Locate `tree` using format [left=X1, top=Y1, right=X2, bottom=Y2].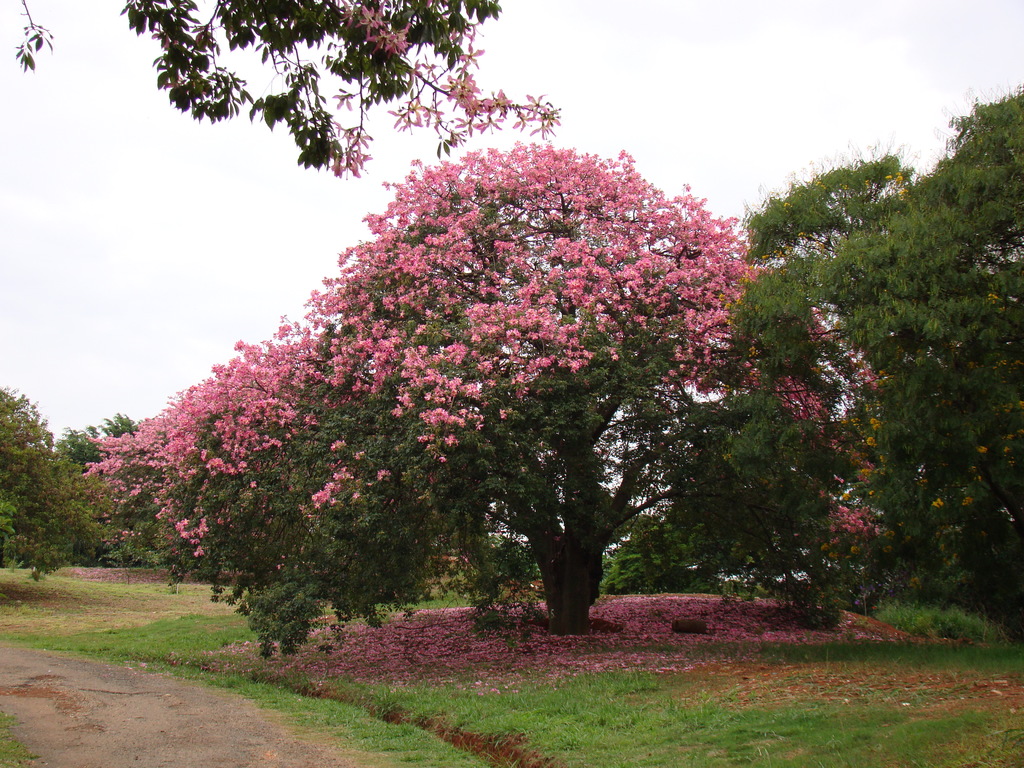
[left=29, top=396, right=211, bottom=574].
